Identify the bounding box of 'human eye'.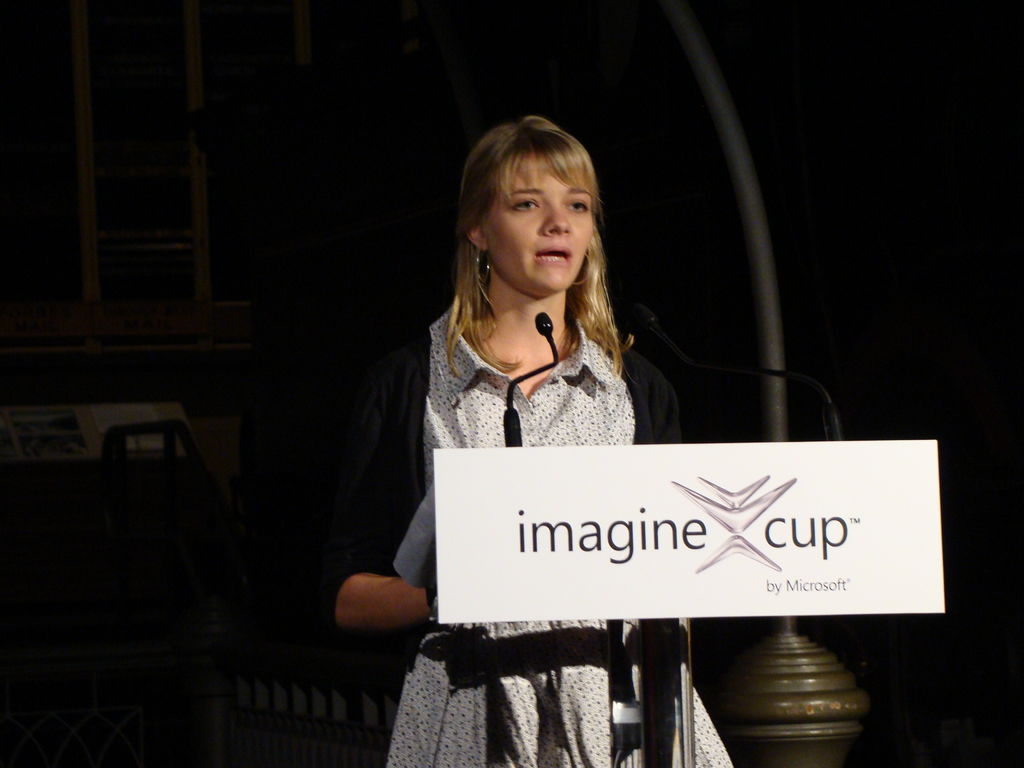
detection(514, 196, 541, 216).
